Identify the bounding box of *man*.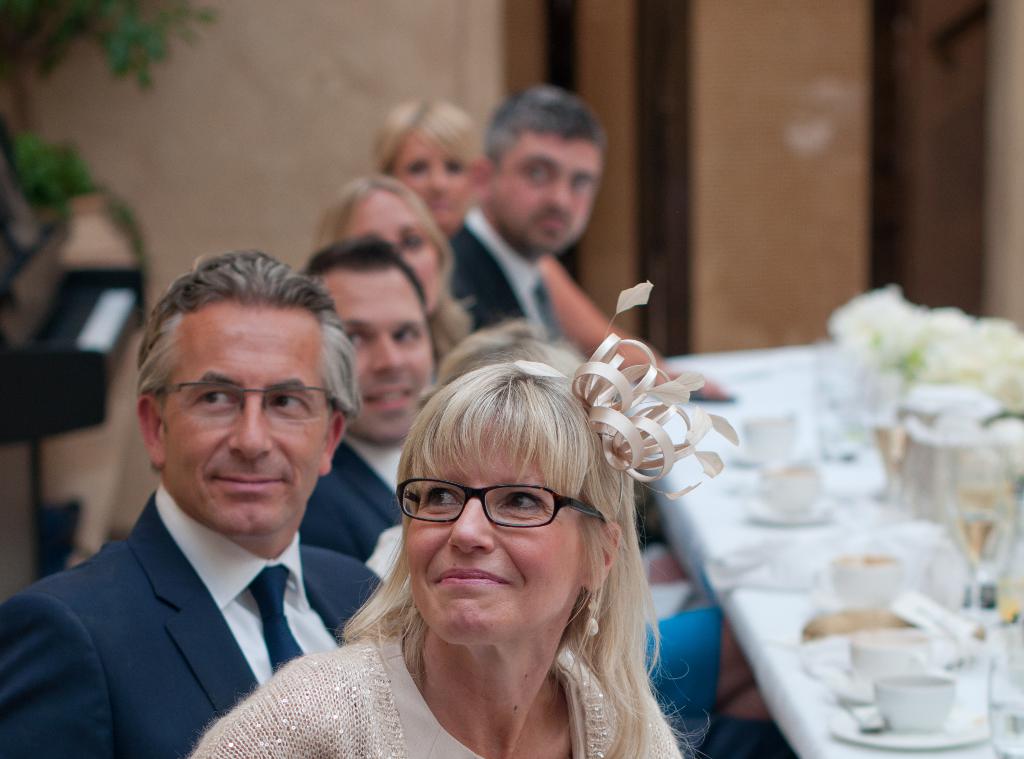
<bbox>296, 237, 435, 568</bbox>.
